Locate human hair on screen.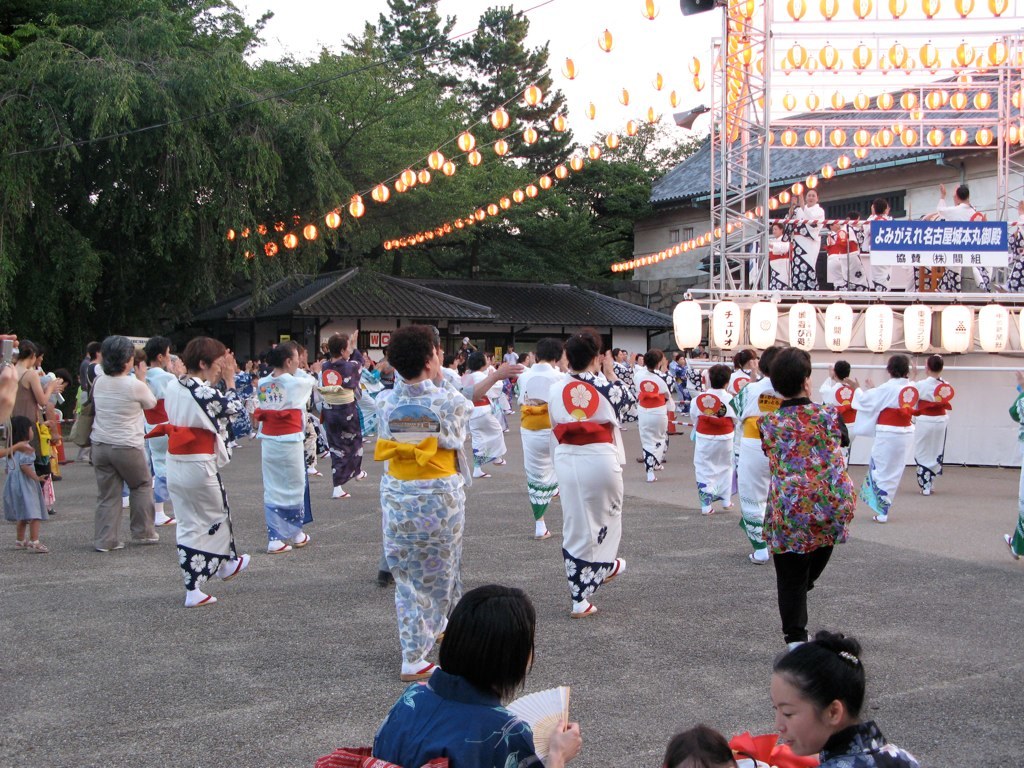
On screen at pyautogui.locateOnScreen(260, 343, 299, 365).
